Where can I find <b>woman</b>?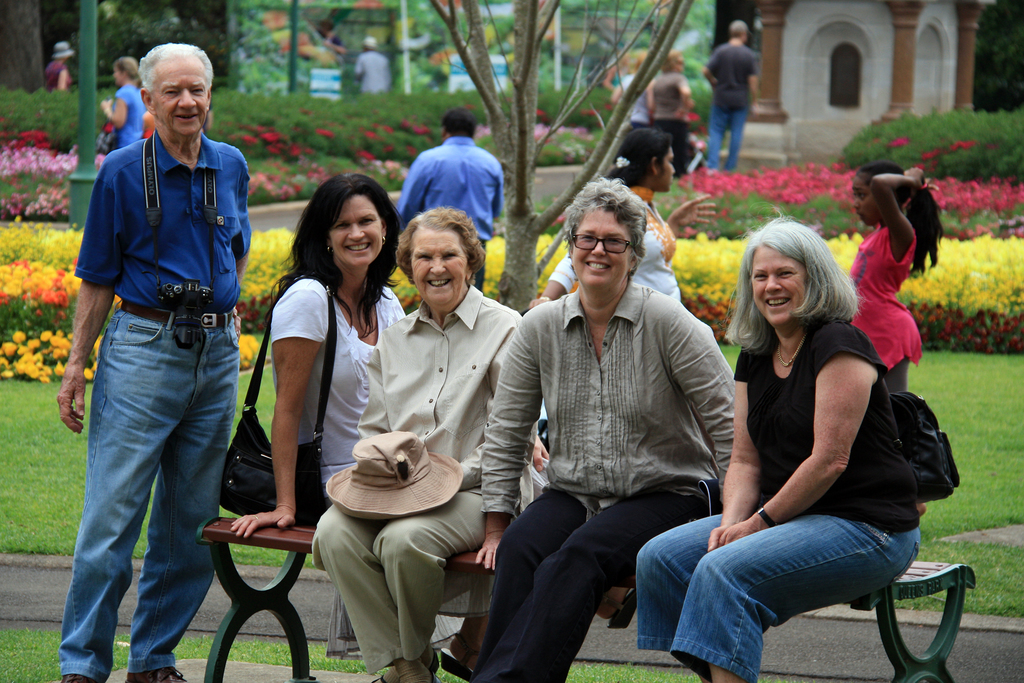
You can find it at crop(312, 19, 347, 63).
